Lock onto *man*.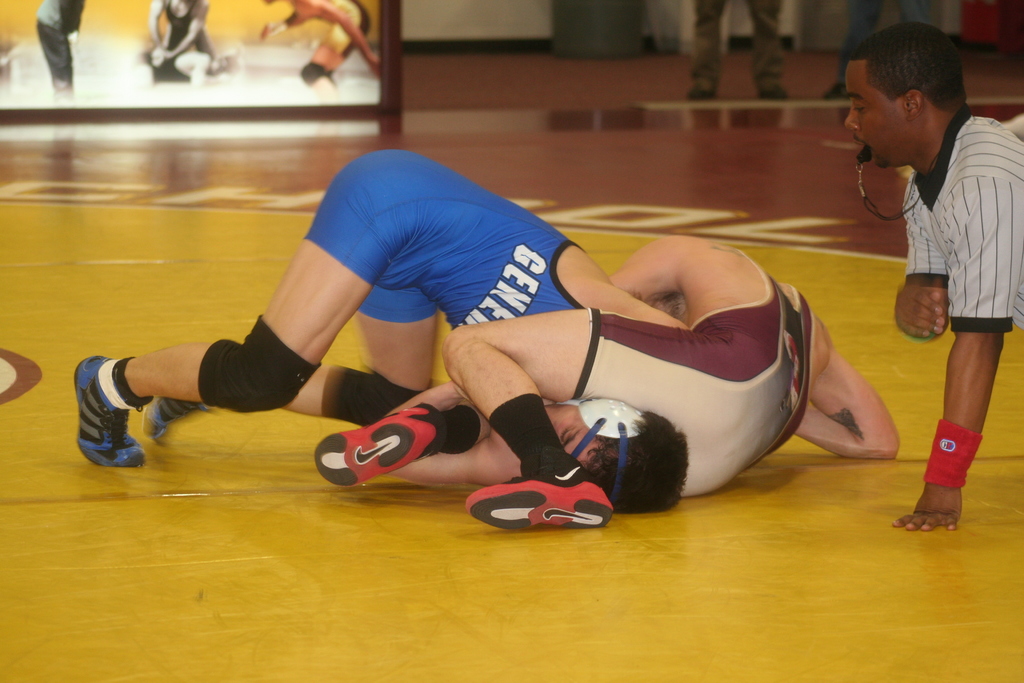
Locked: [260,0,381,101].
